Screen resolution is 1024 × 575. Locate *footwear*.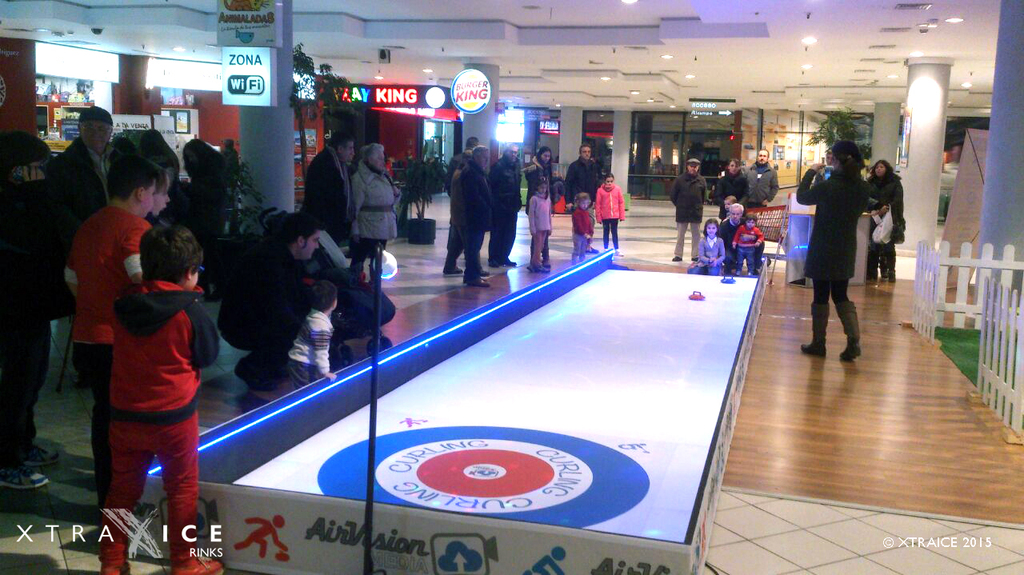
bbox(587, 247, 598, 257).
